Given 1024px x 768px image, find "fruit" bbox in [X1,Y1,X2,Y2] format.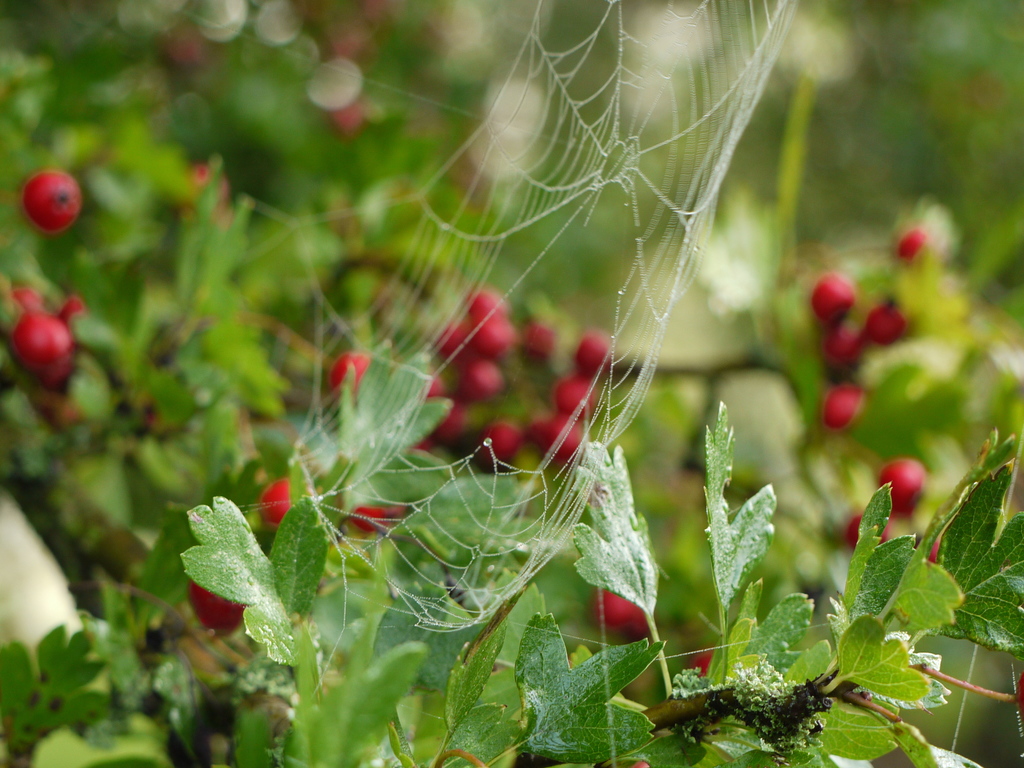
[54,296,90,322].
